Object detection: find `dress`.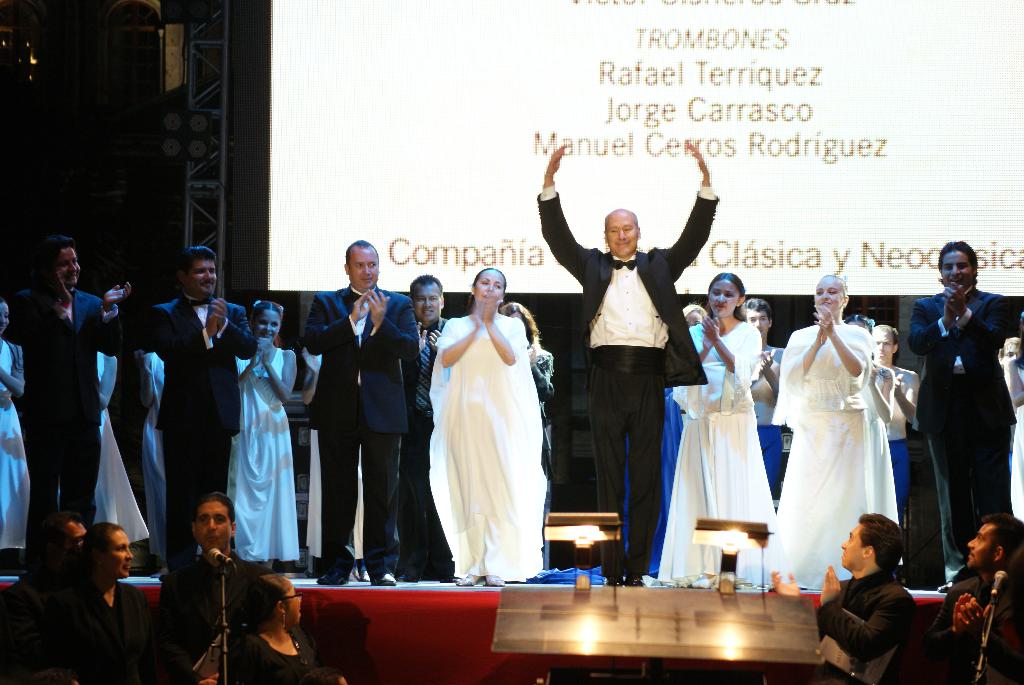
1/342/30/552.
